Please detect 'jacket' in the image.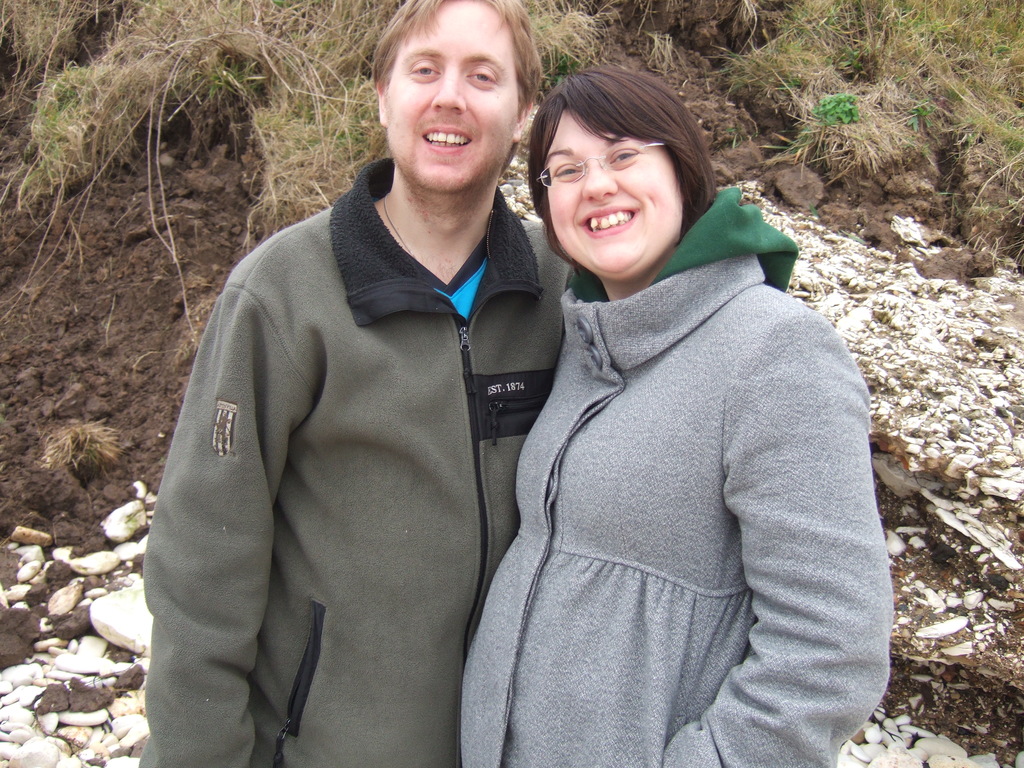
(left=456, top=253, right=895, bottom=767).
